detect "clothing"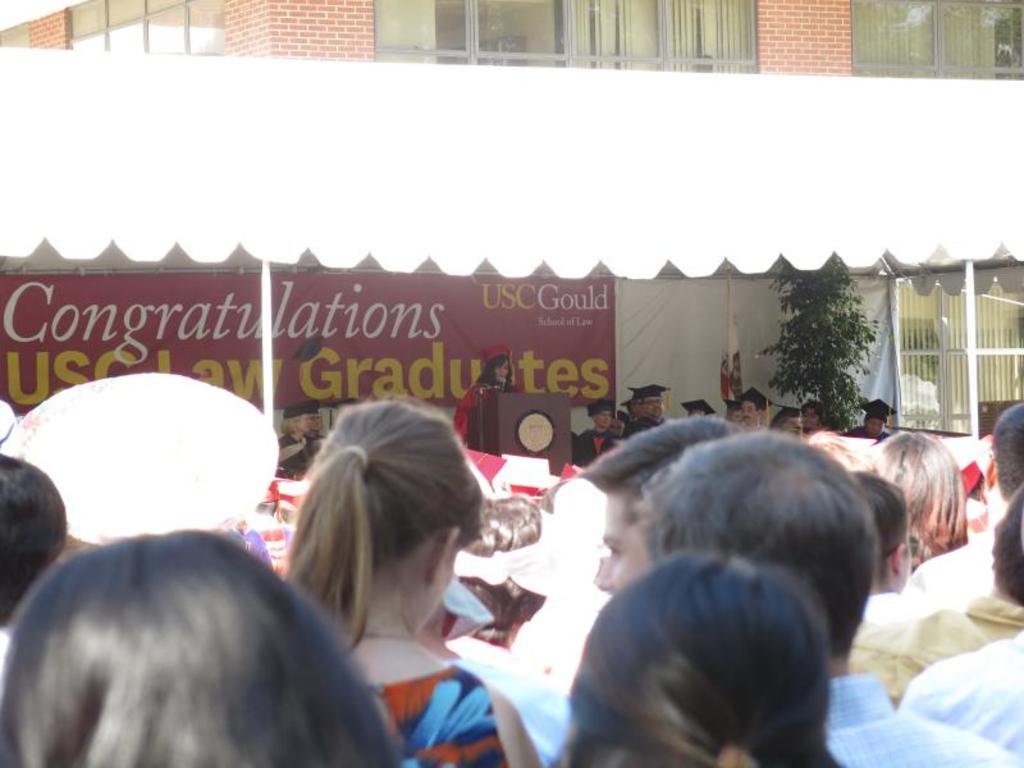
pyautogui.locateOnScreen(854, 593, 979, 705)
